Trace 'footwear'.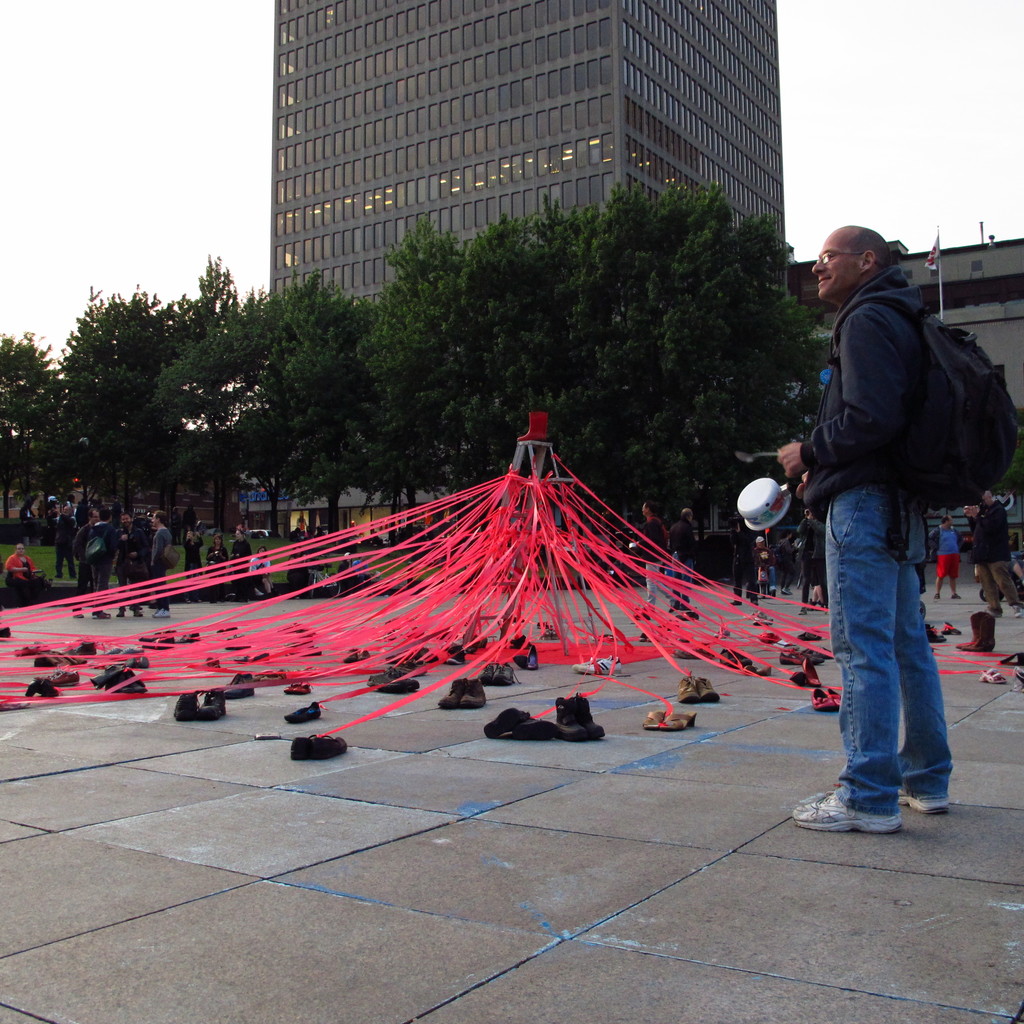
Traced to Rect(501, 664, 522, 686).
